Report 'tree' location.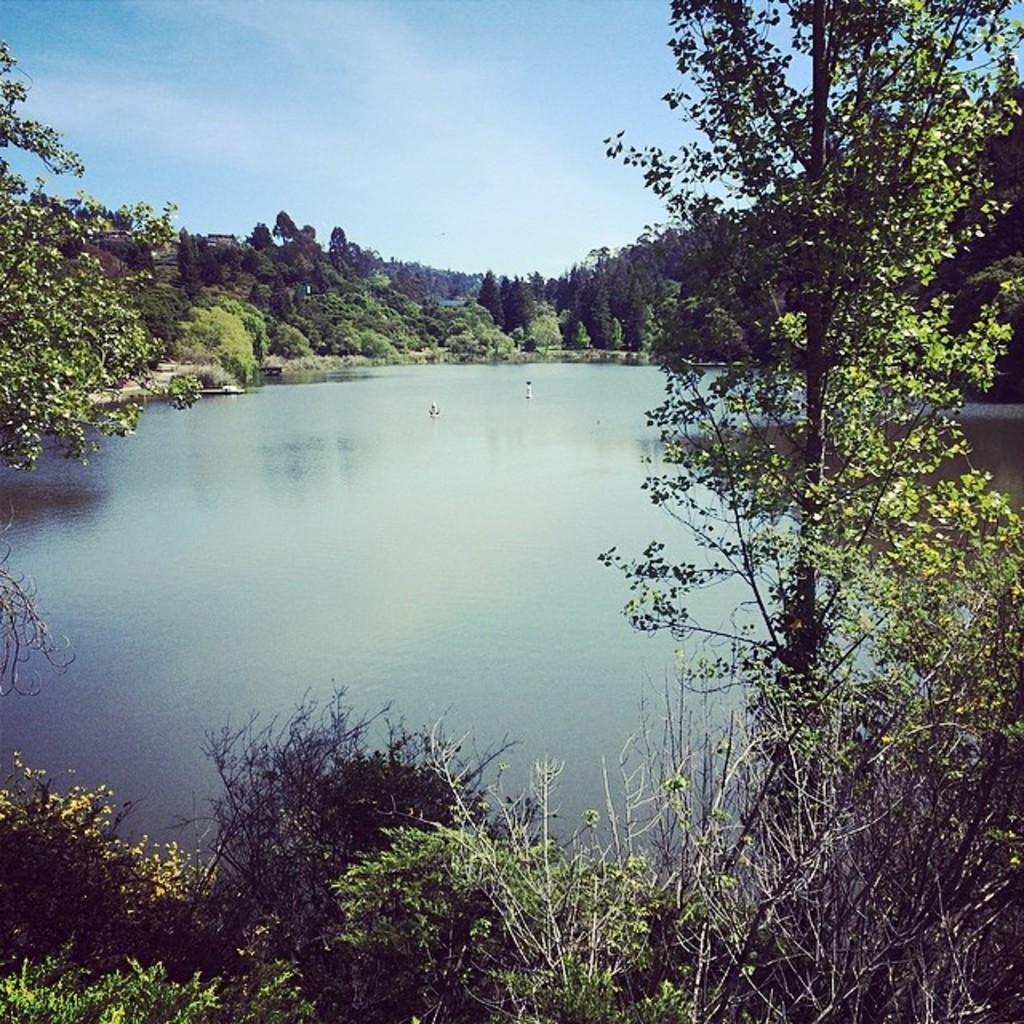
Report: BBox(0, 672, 1022, 1022).
